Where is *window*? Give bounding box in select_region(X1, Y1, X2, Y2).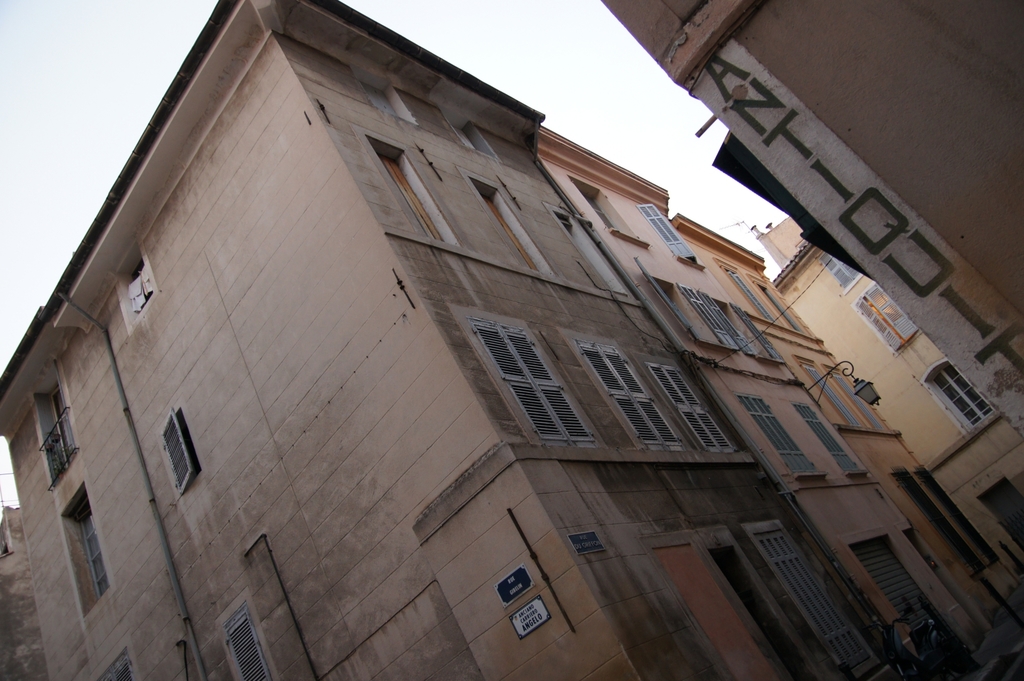
select_region(376, 145, 460, 247).
